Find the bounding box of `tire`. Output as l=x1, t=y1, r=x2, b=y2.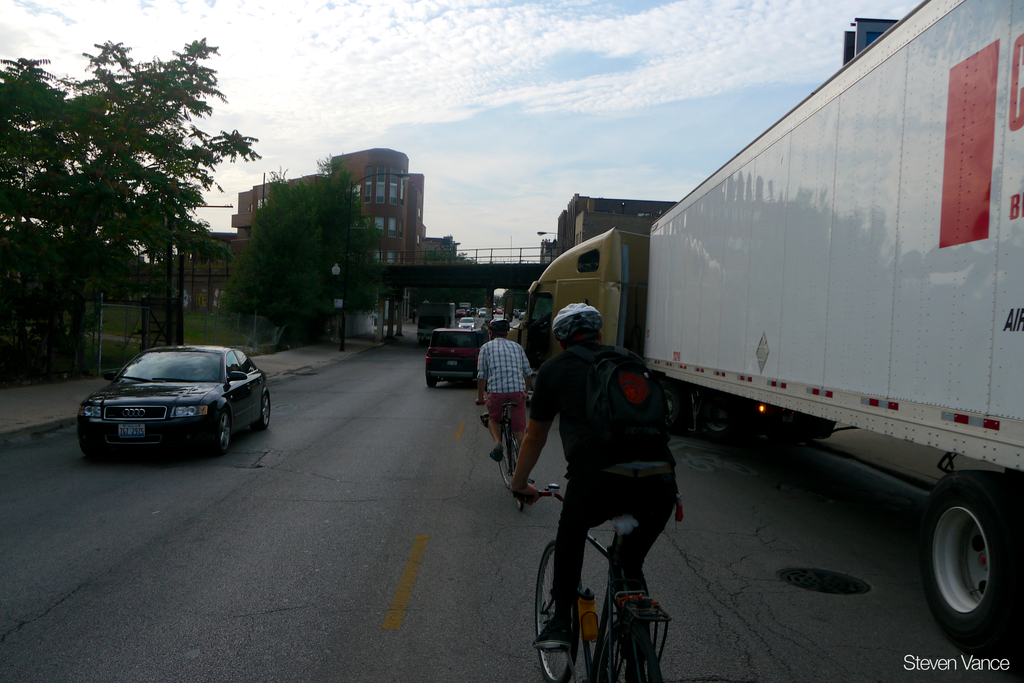
l=499, t=432, r=518, b=484.
